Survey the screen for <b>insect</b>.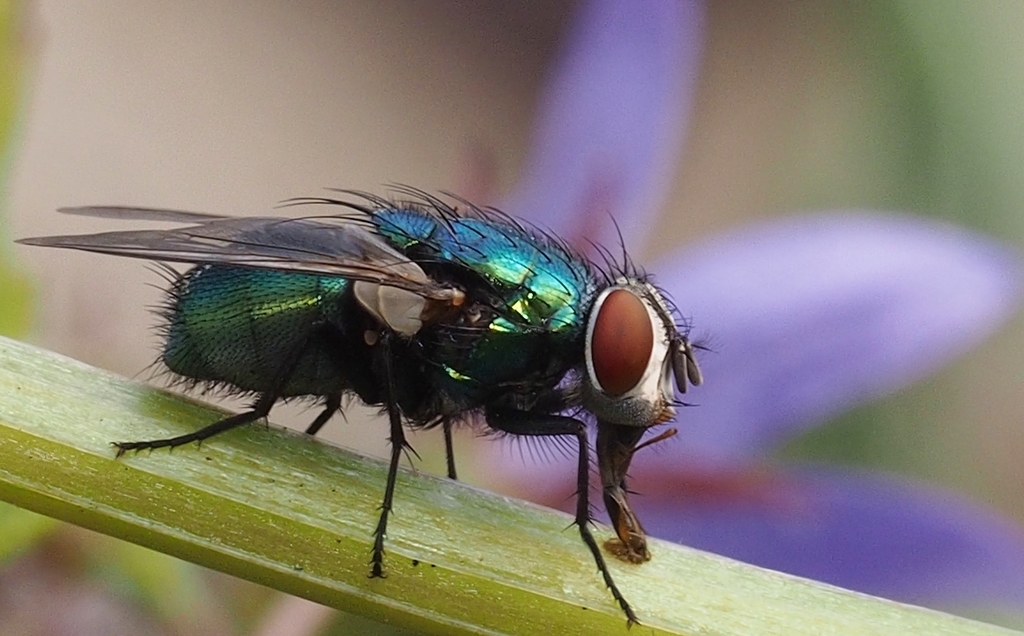
Survey found: bbox=(5, 178, 715, 623).
